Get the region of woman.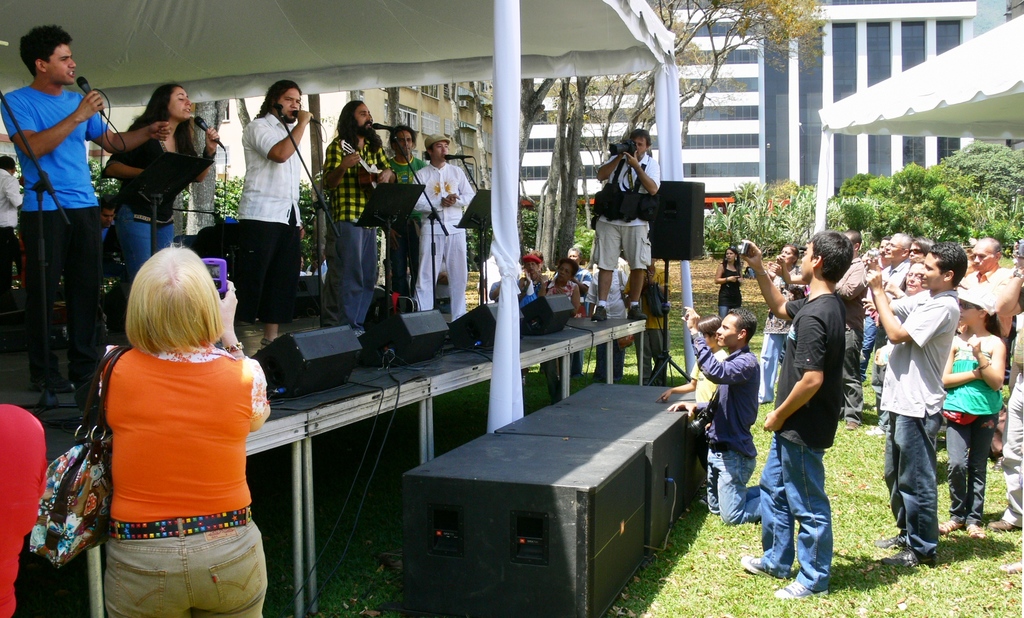
102 82 220 280.
